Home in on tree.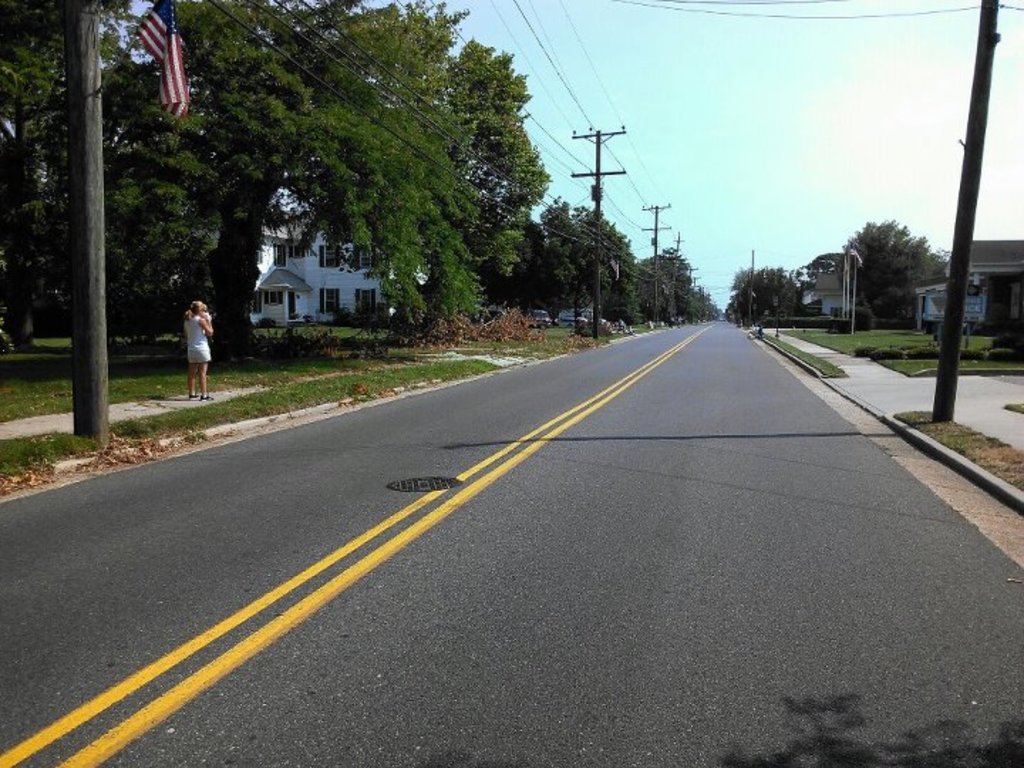
Homed in at bbox=[108, 0, 486, 364].
